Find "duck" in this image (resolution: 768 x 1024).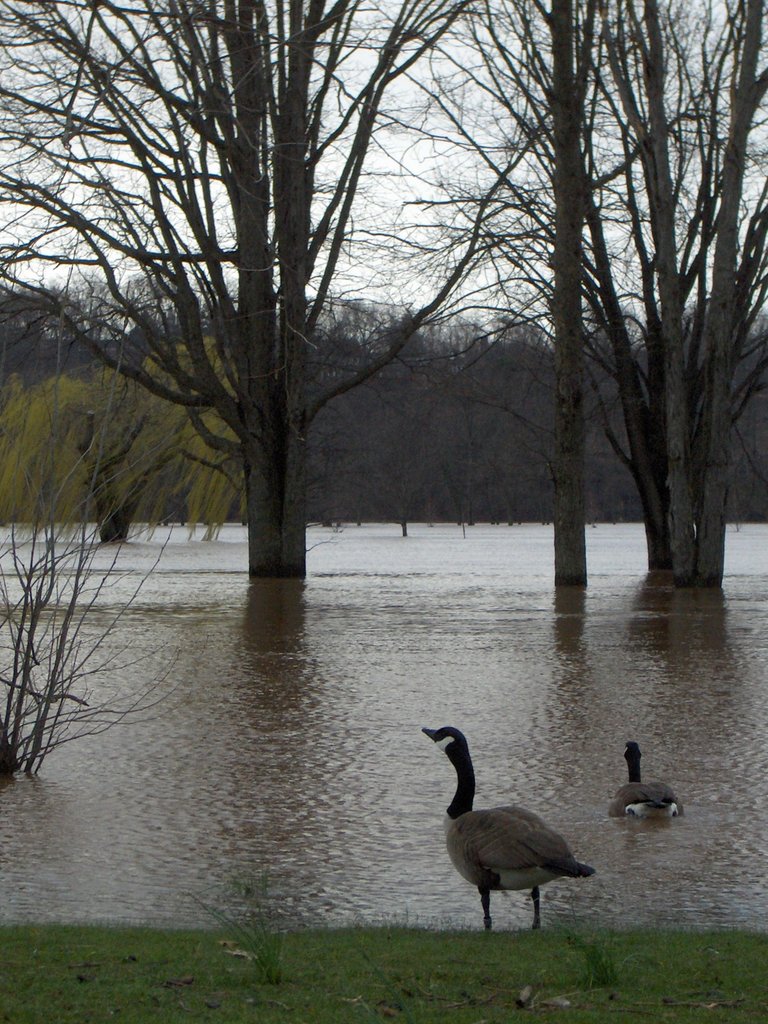
[left=606, top=732, right=685, bottom=822].
